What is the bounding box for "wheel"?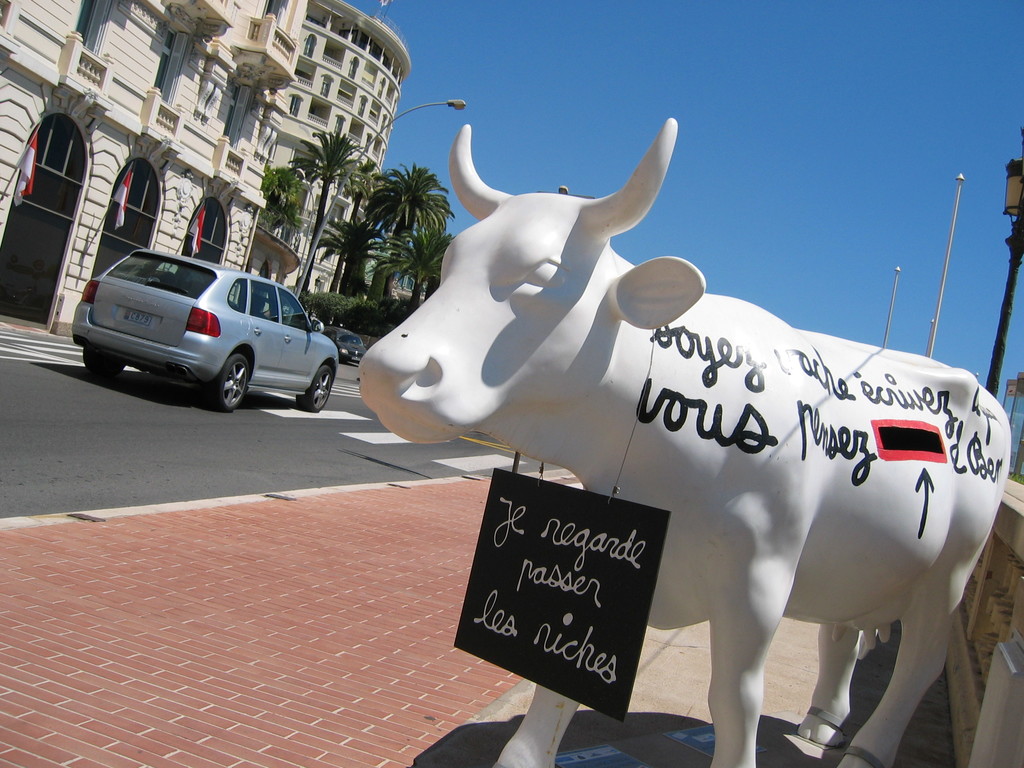
crop(298, 365, 337, 415).
